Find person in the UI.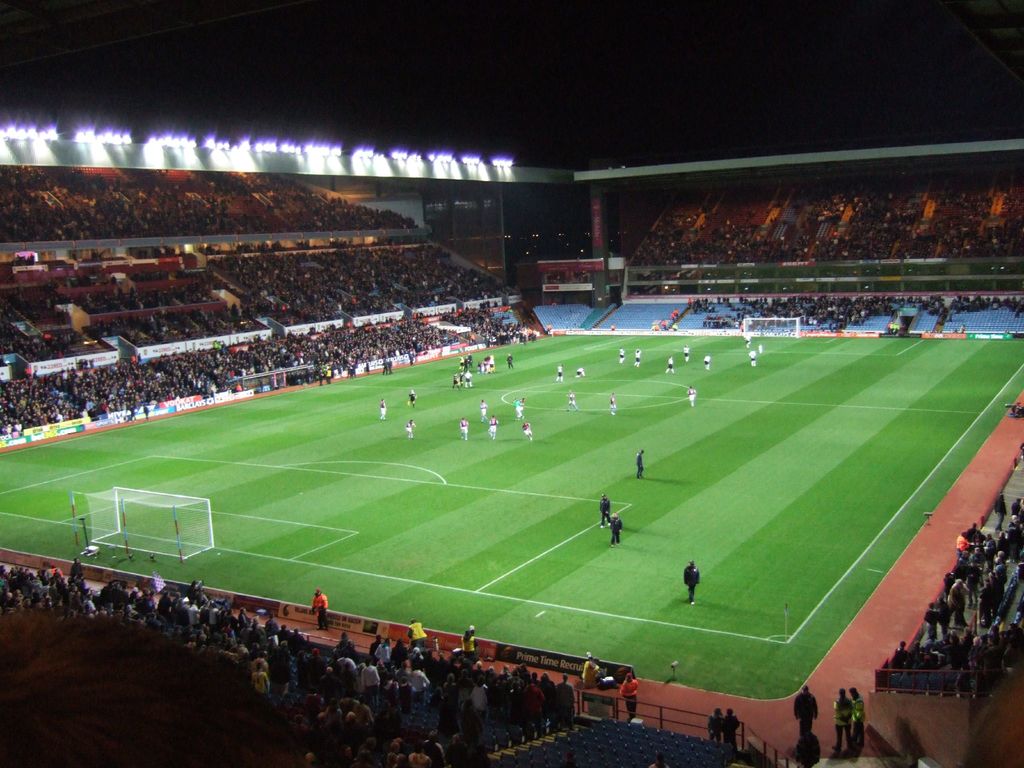
UI element at 333,633,355,655.
